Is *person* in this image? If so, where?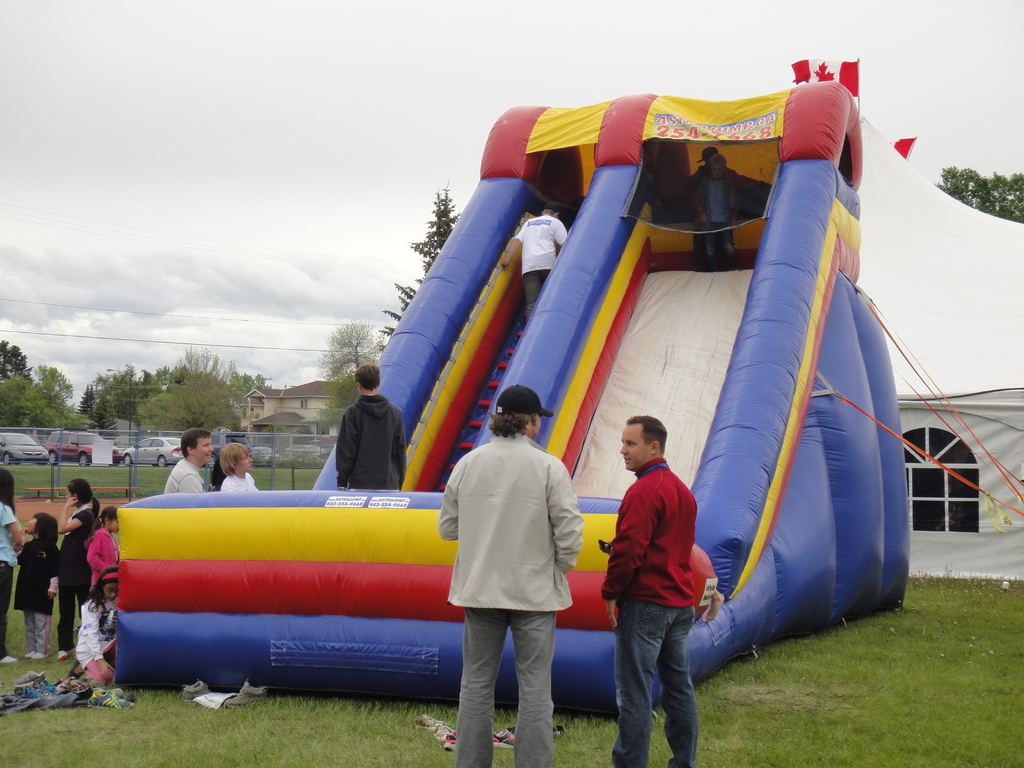
Yes, at bbox=(218, 443, 259, 492).
